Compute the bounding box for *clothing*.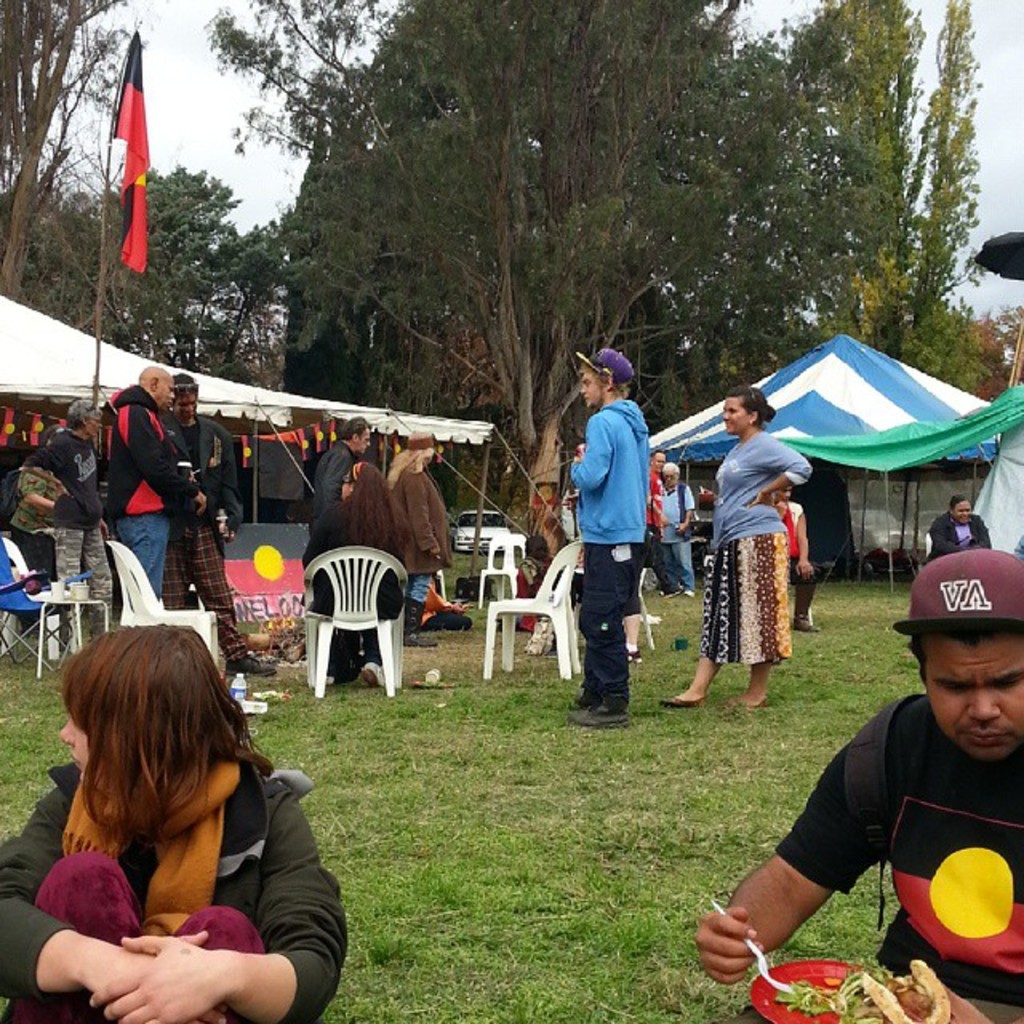
309, 440, 358, 526.
